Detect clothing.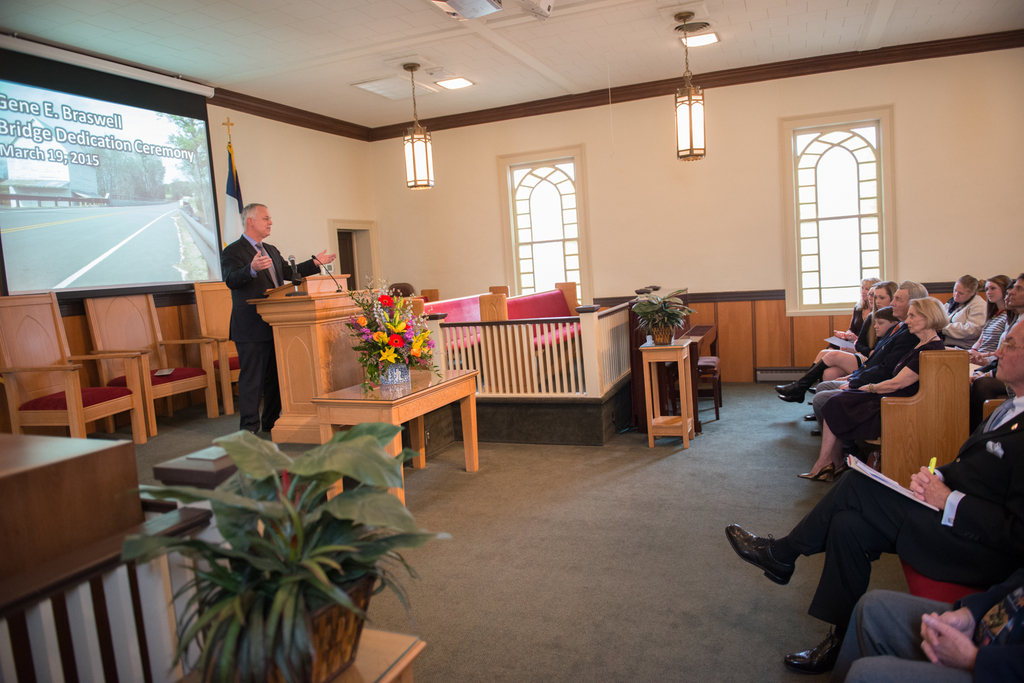
Detected at crop(968, 314, 1023, 432).
